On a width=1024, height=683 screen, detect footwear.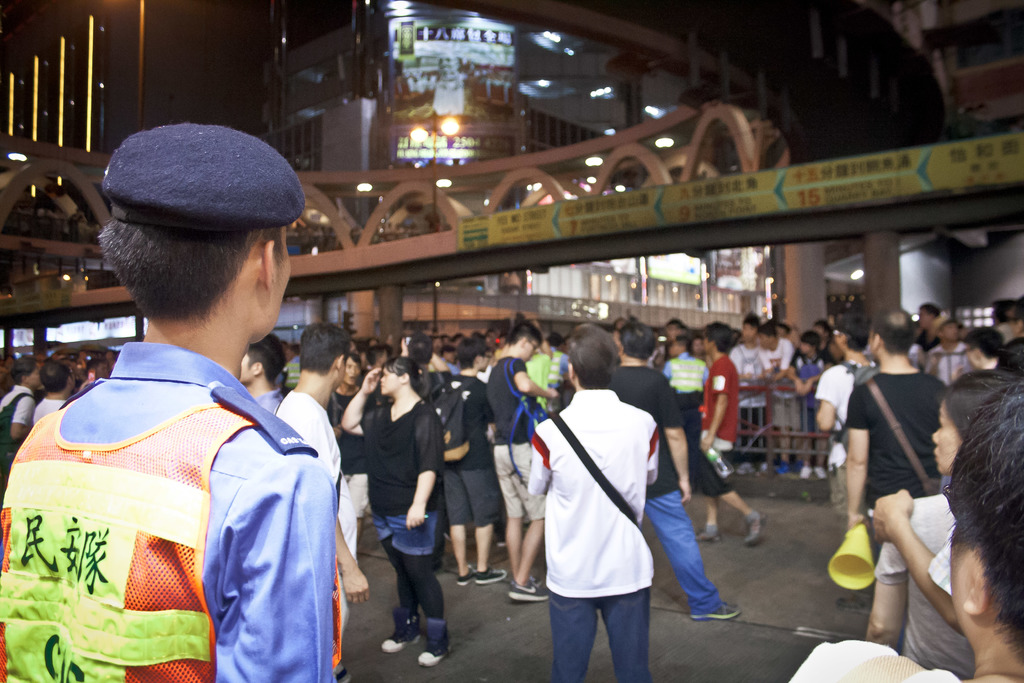
bbox(458, 575, 471, 589).
